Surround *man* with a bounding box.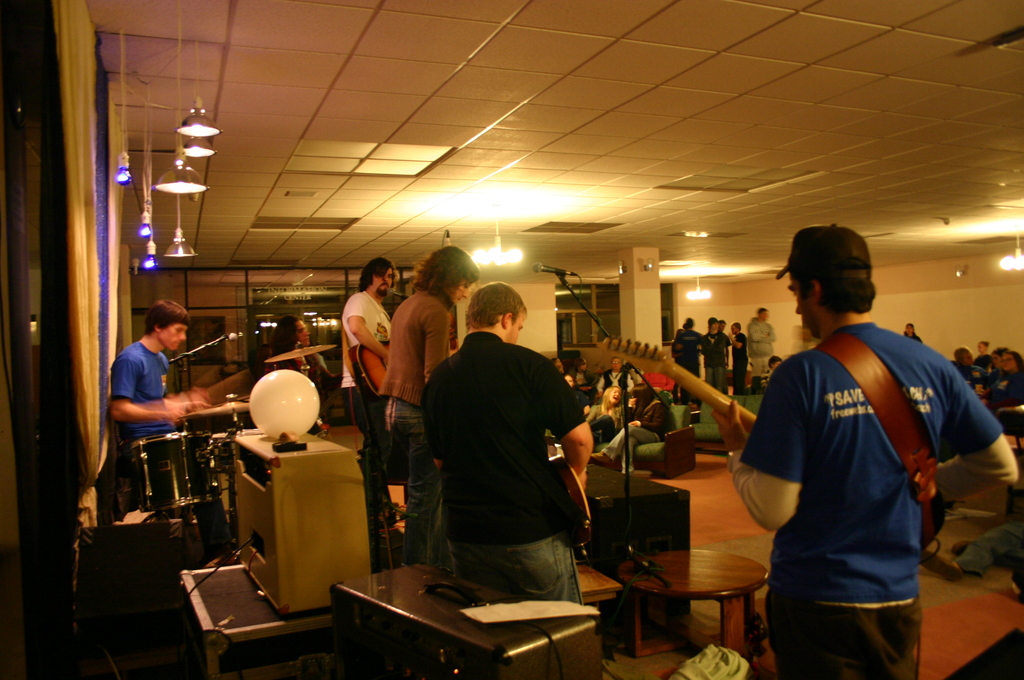
box(342, 259, 399, 524).
